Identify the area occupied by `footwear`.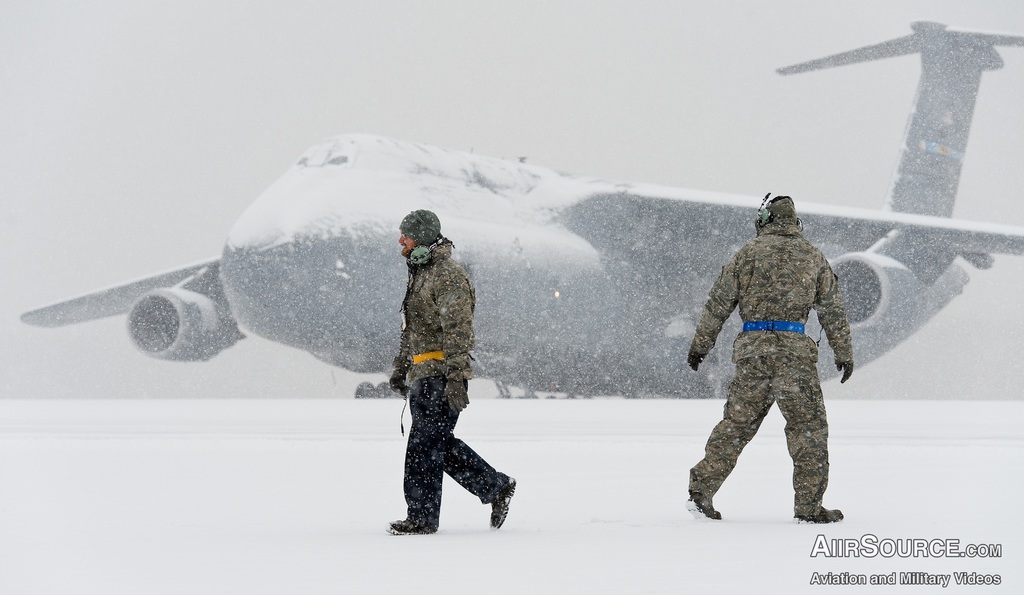
Area: (387, 516, 440, 534).
